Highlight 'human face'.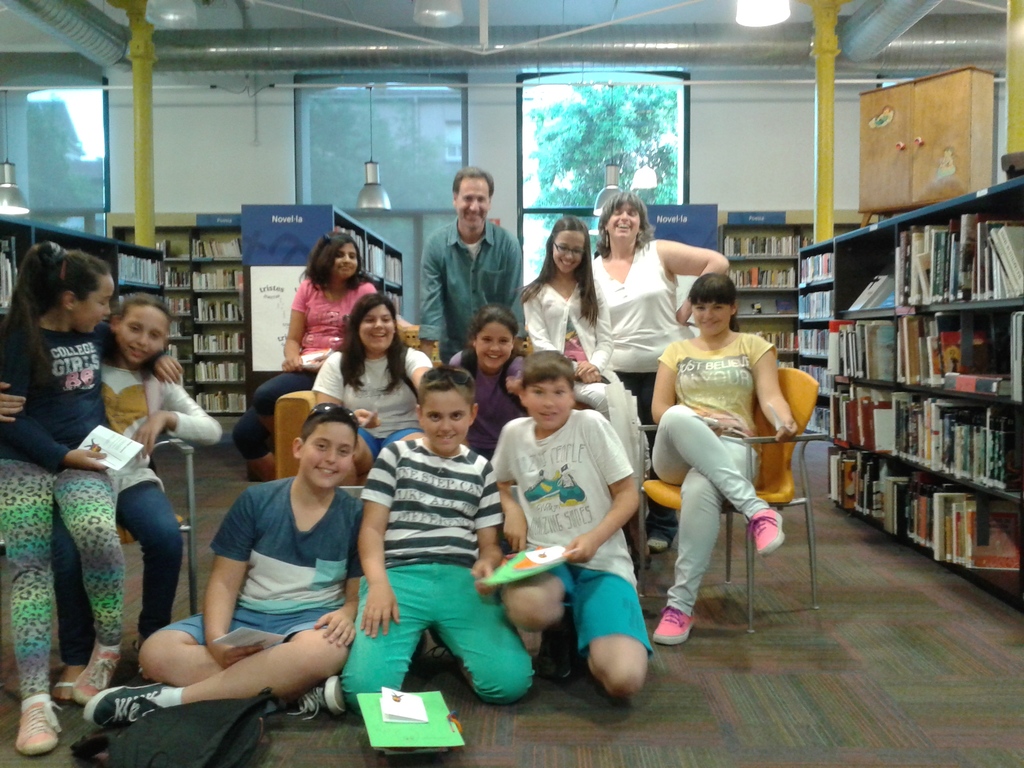
Highlighted region: [x1=454, y1=180, x2=493, y2=227].
